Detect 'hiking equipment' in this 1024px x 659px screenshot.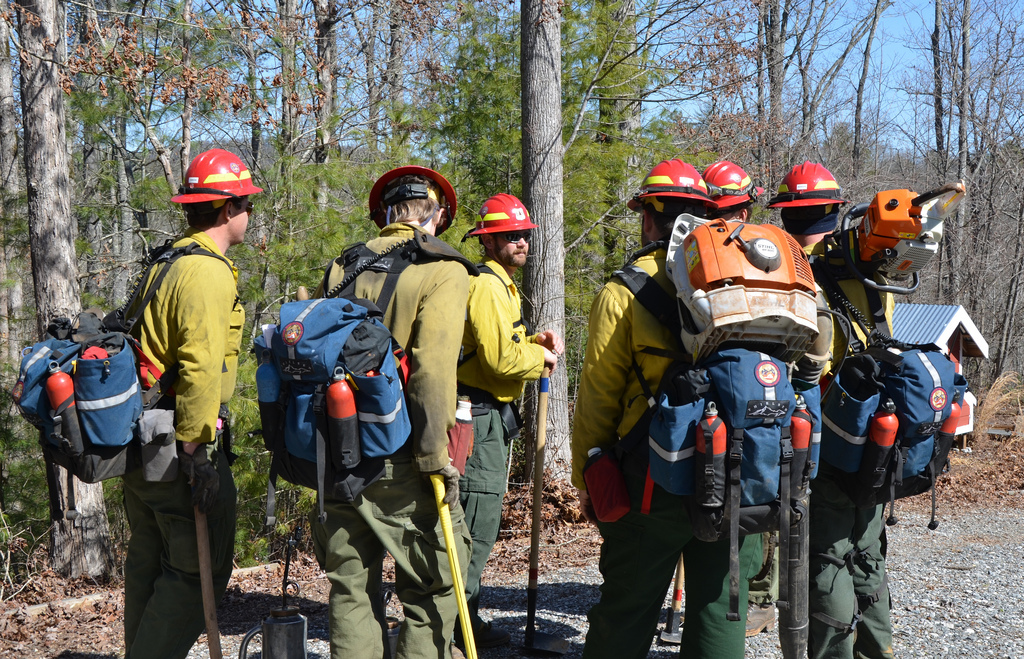
Detection: 812, 262, 966, 540.
